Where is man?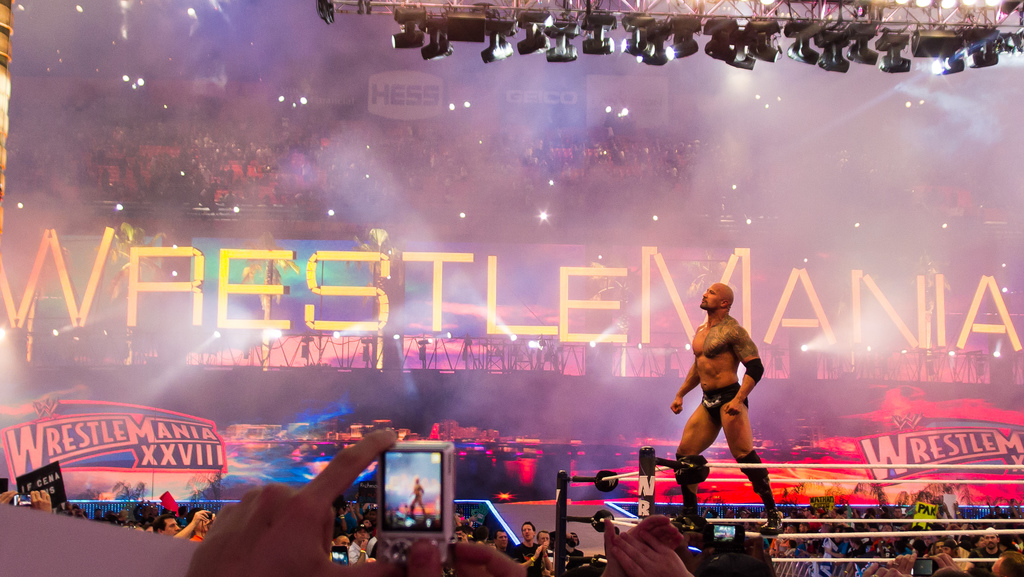
(666, 282, 777, 530).
